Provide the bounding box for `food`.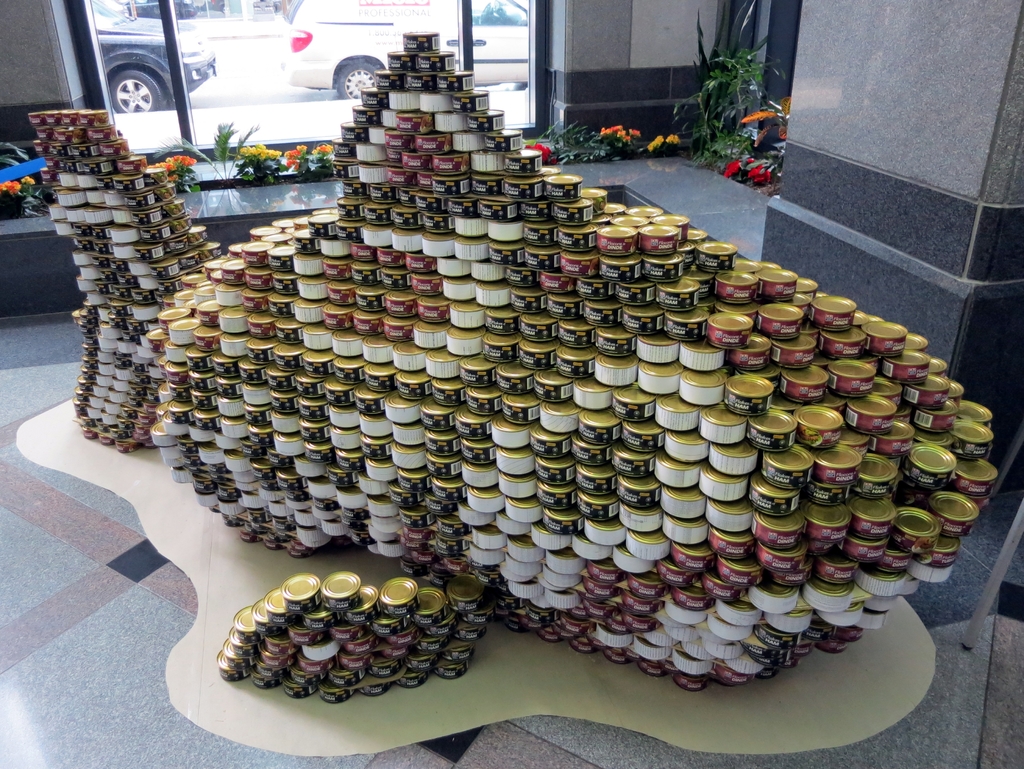
(356,625,365,639).
